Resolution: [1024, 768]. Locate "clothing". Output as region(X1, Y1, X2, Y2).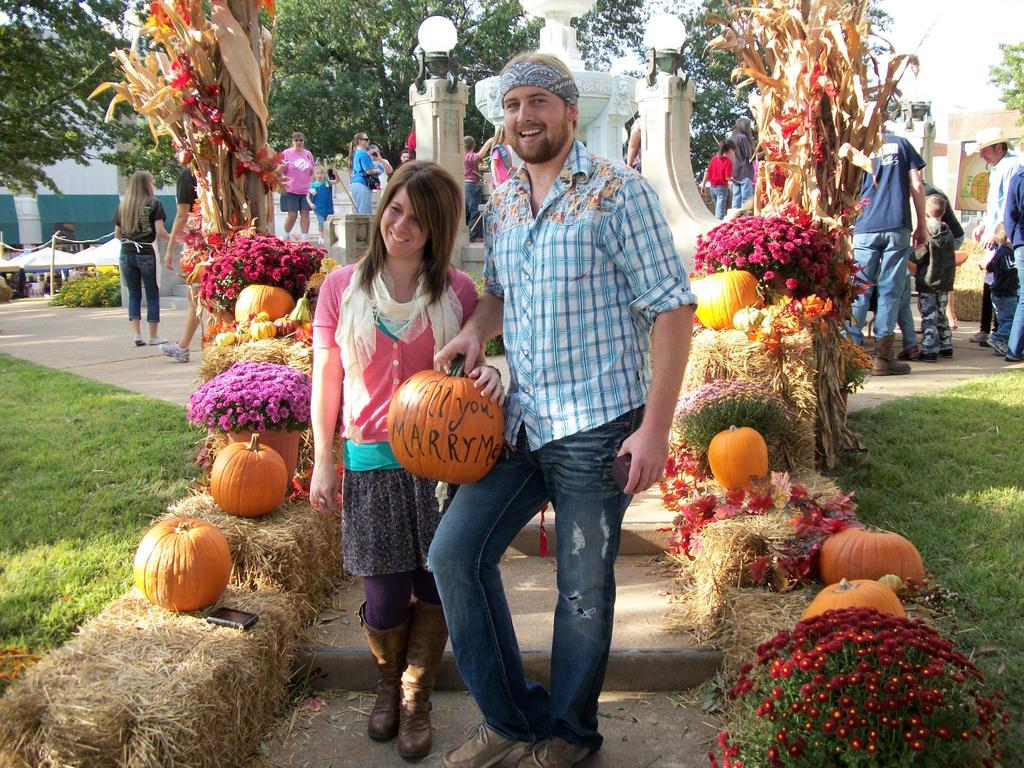
region(307, 243, 481, 664).
